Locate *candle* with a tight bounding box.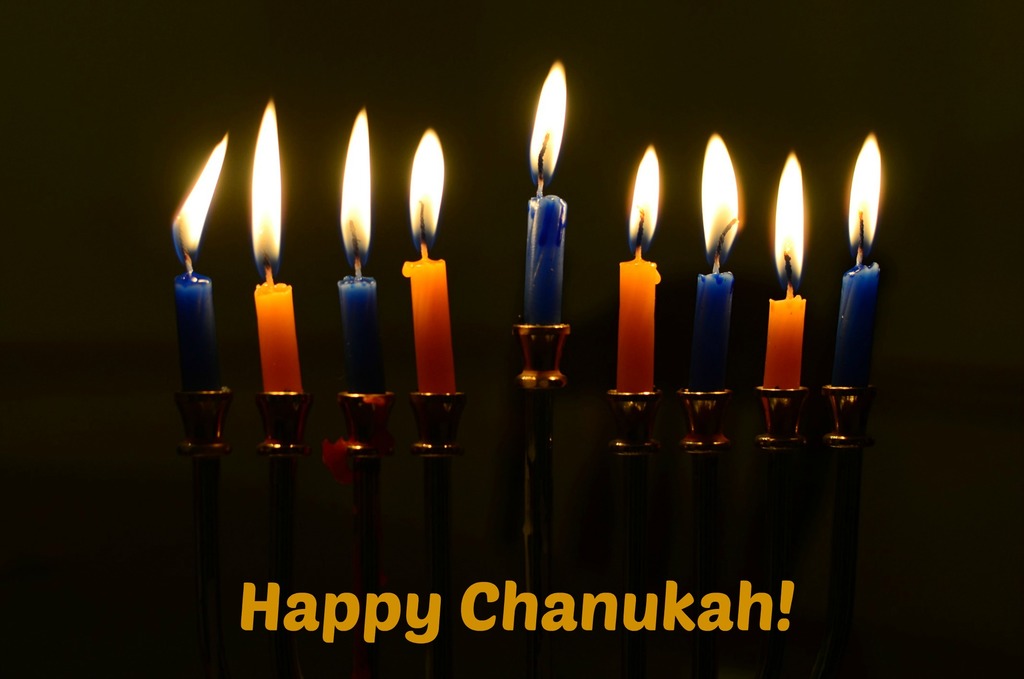
locate(832, 128, 882, 392).
